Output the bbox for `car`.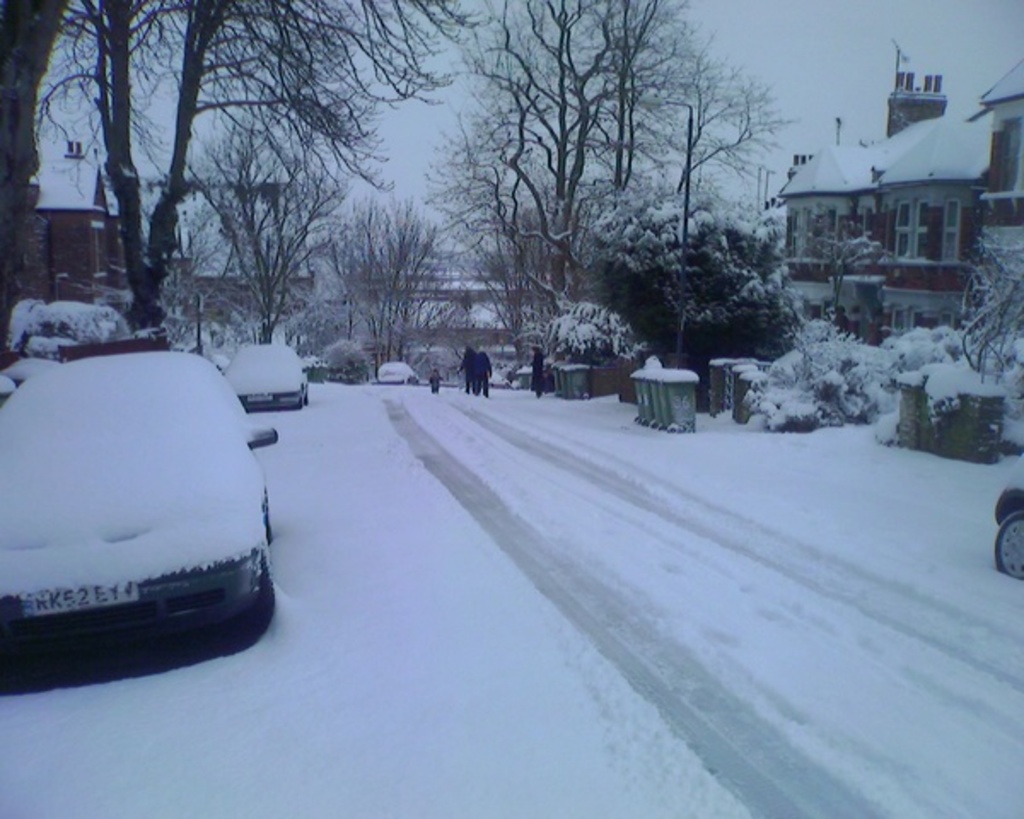
x1=377 y1=360 x2=418 y2=382.
